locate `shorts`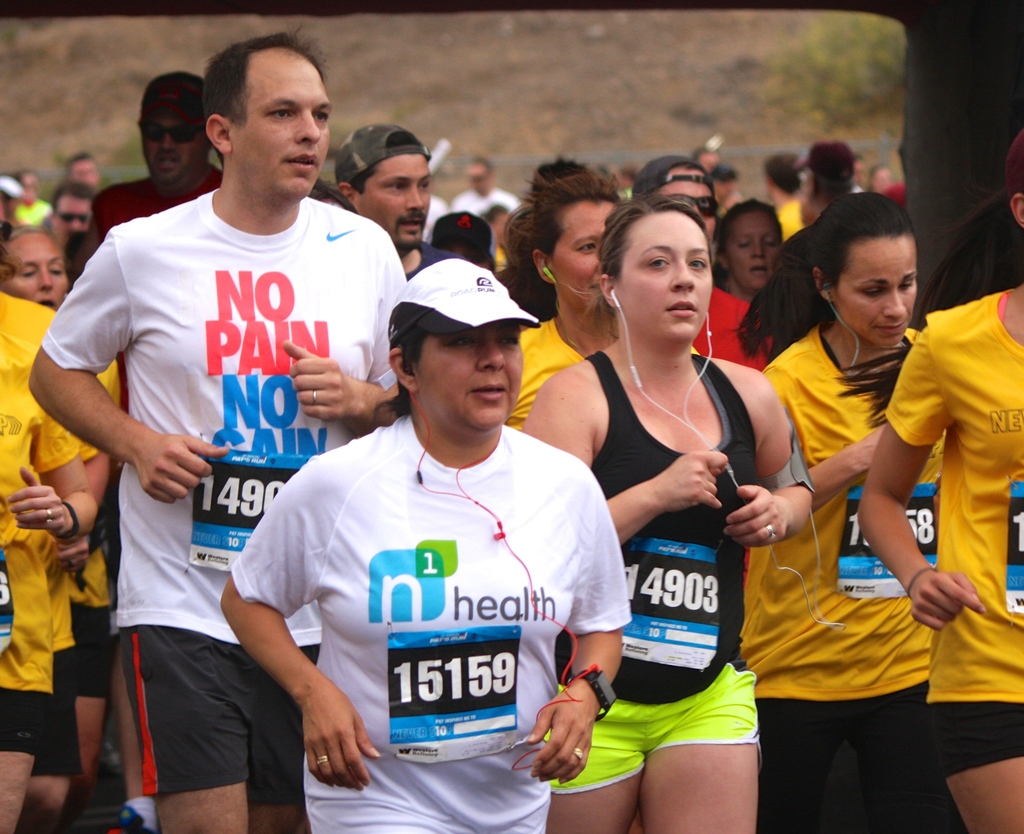
[x1=755, y1=682, x2=955, y2=833]
